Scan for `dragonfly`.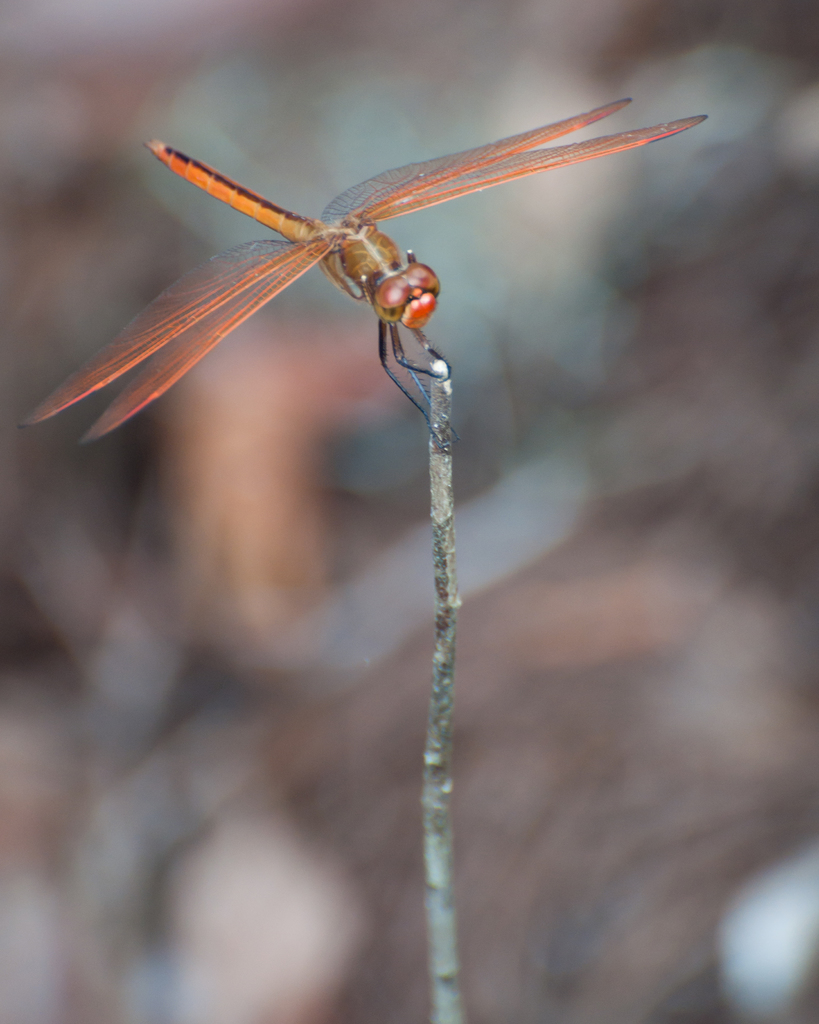
Scan result: x1=15 y1=97 x2=713 y2=445.
